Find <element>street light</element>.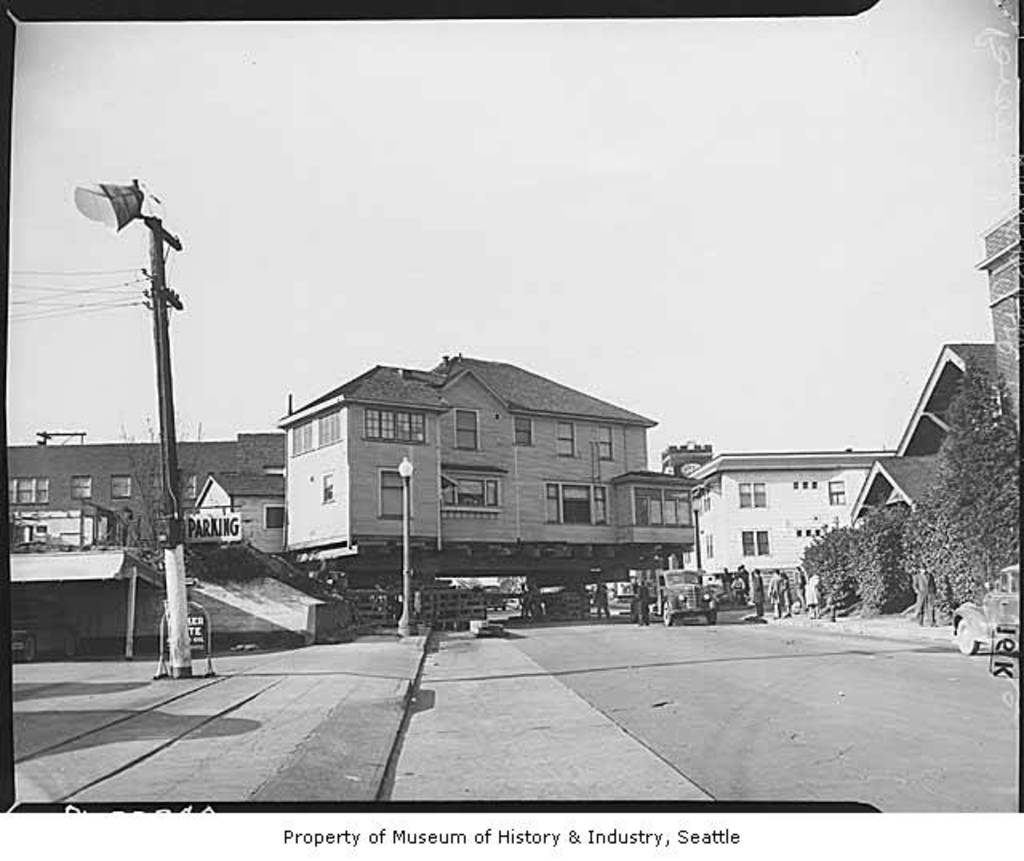
region(691, 495, 702, 578).
